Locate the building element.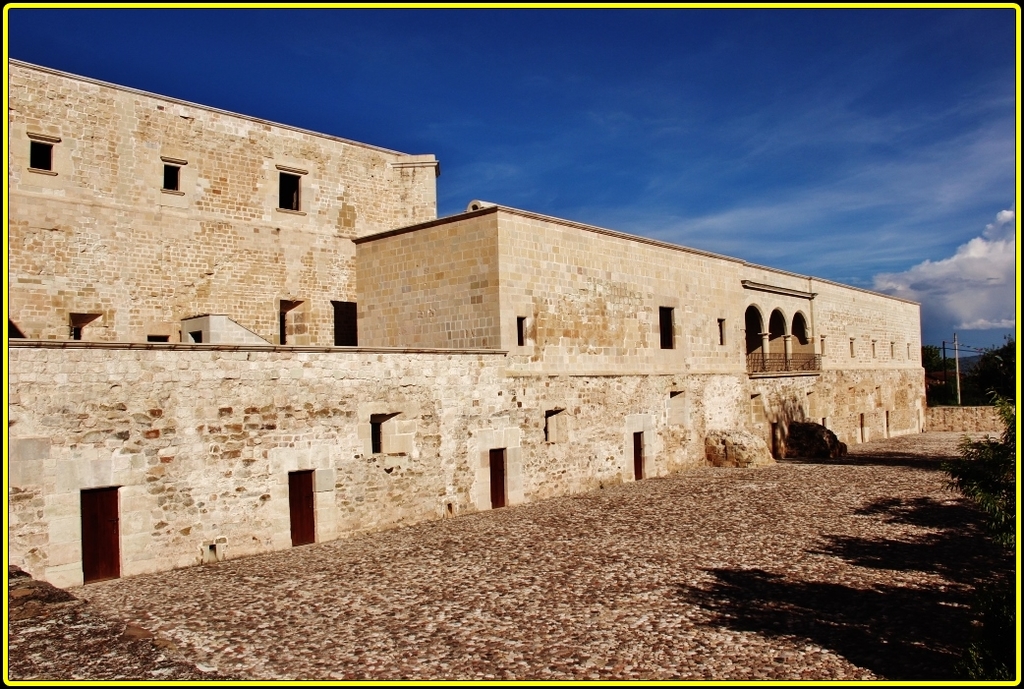
Element bbox: [x1=8, y1=55, x2=928, y2=603].
